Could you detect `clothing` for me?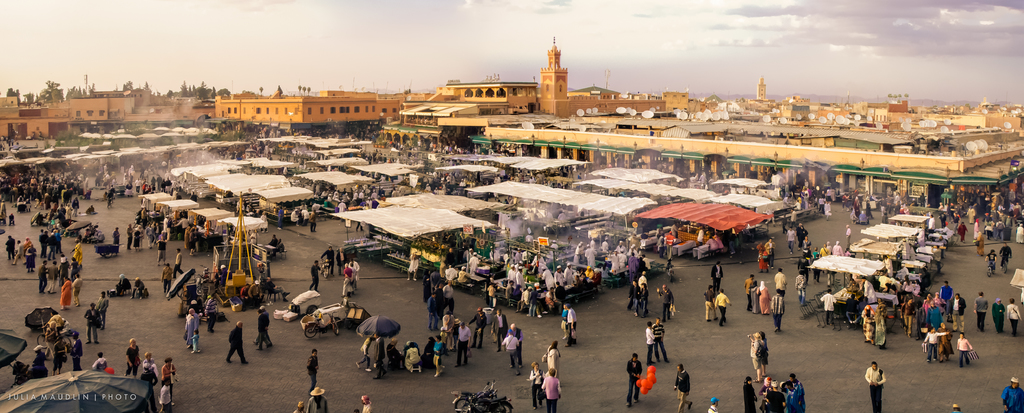
Detection result: Rect(672, 367, 691, 412).
